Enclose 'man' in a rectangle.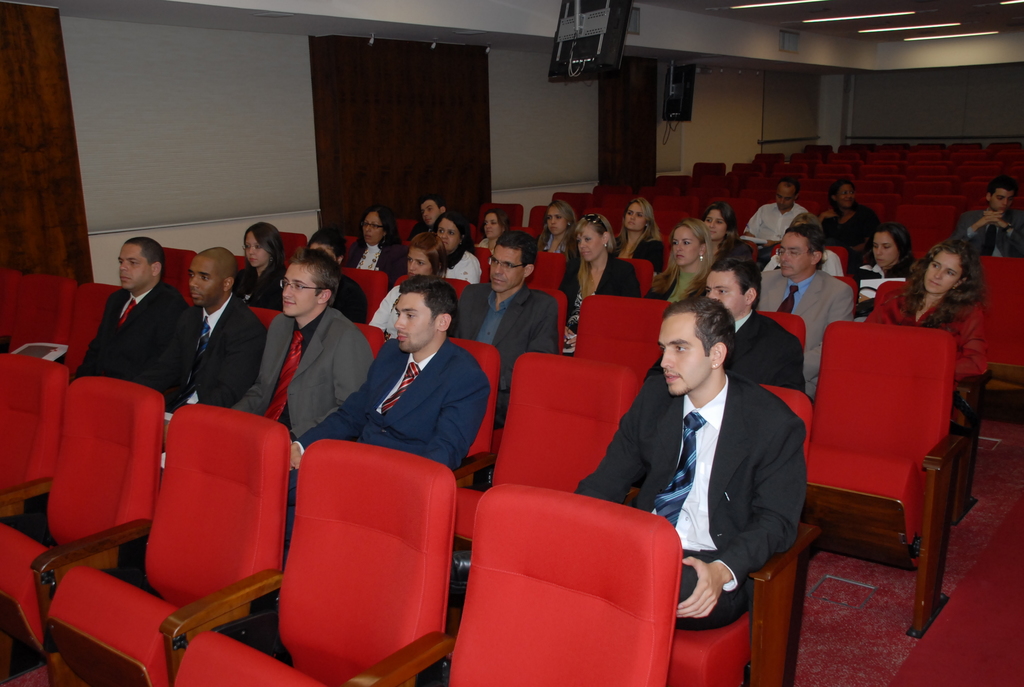
BBox(947, 173, 1023, 257).
